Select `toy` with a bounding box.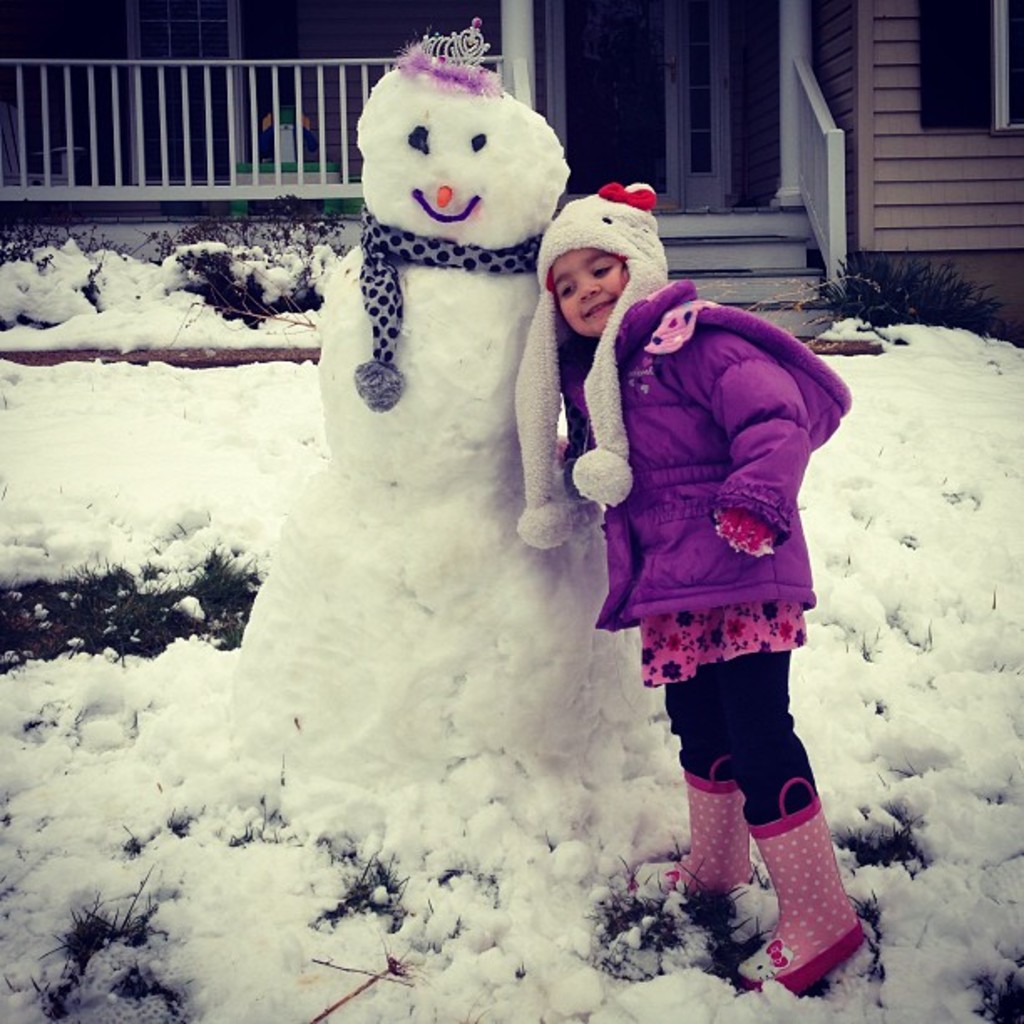
x1=718, y1=924, x2=791, y2=992.
